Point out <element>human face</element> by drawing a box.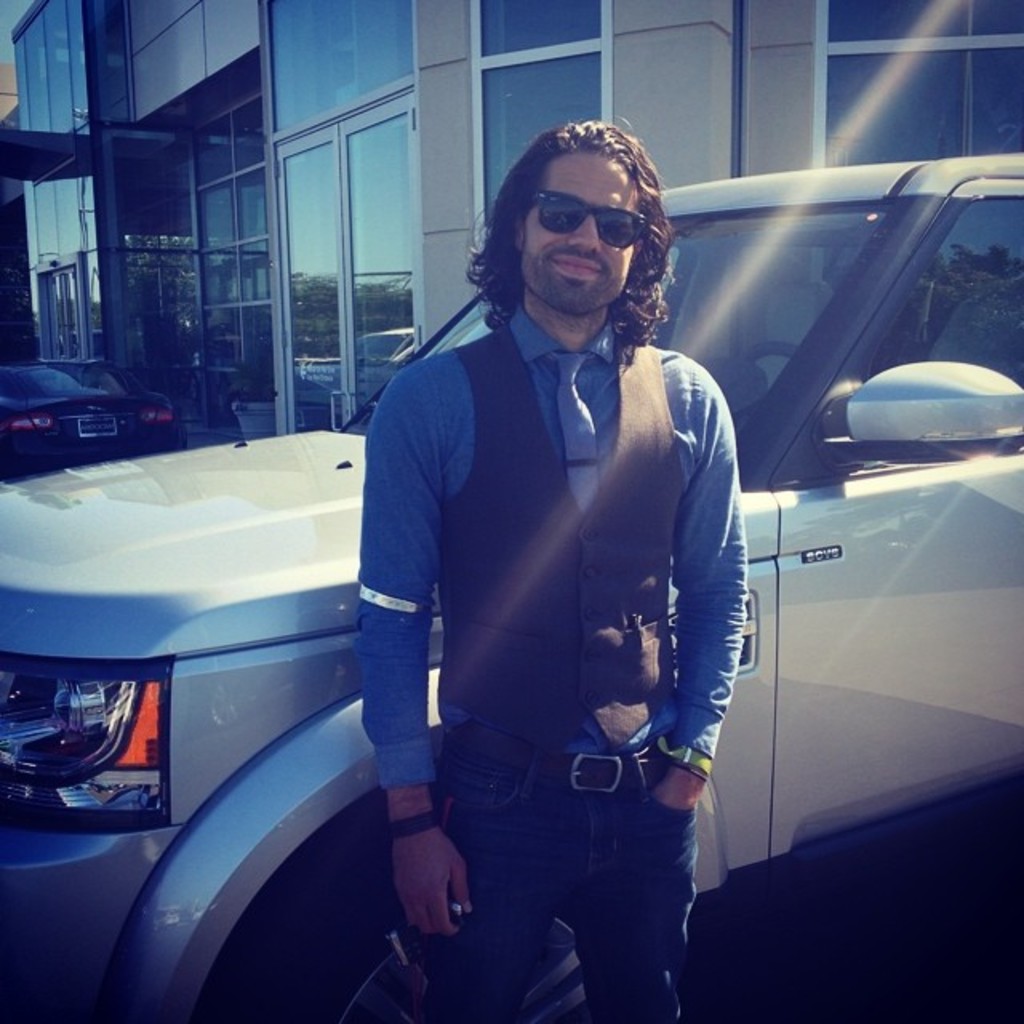
left=518, top=152, right=645, bottom=315.
